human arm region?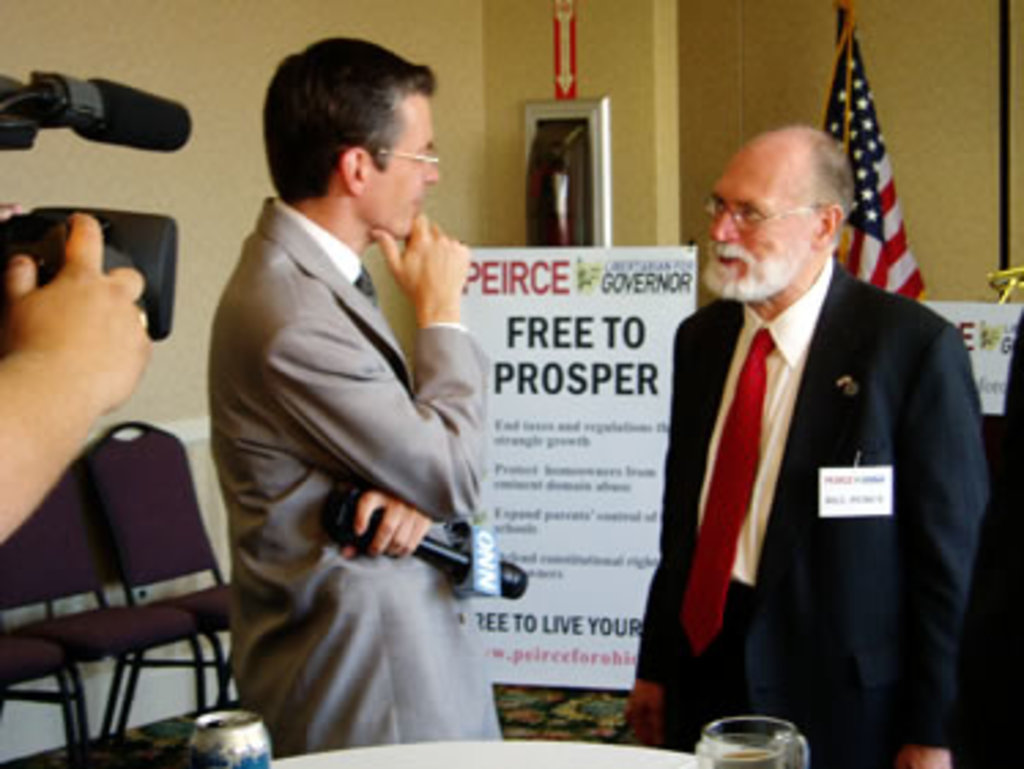
region(879, 320, 991, 766)
